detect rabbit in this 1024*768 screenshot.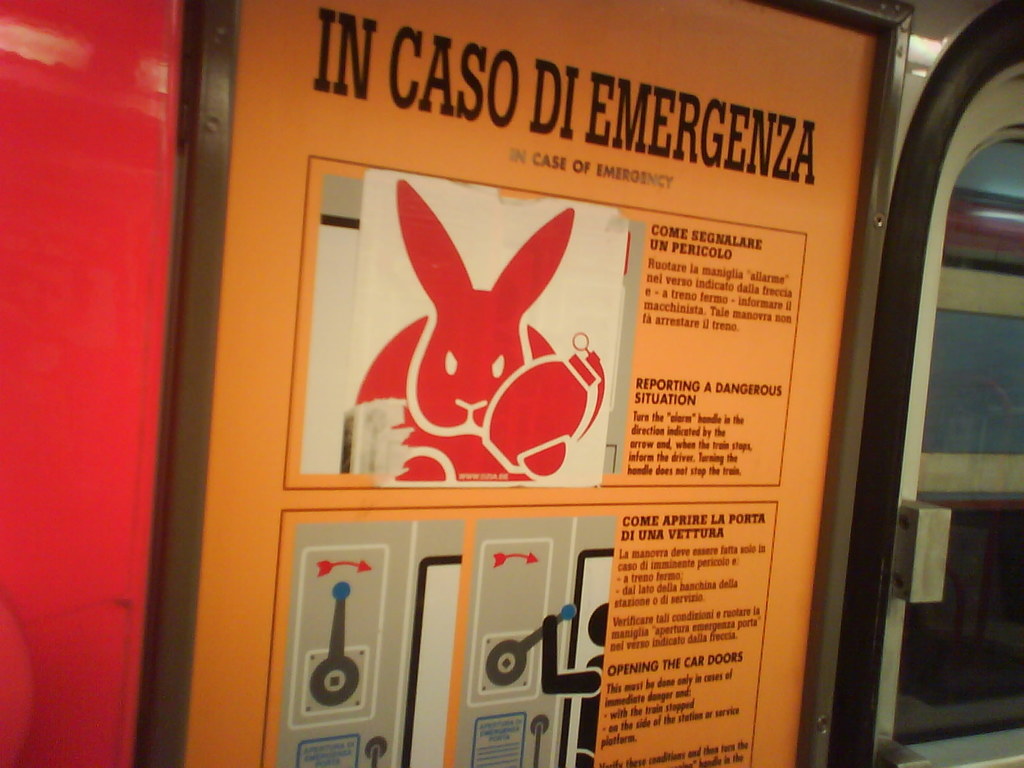
Detection: bbox=(355, 179, 595, 484).
